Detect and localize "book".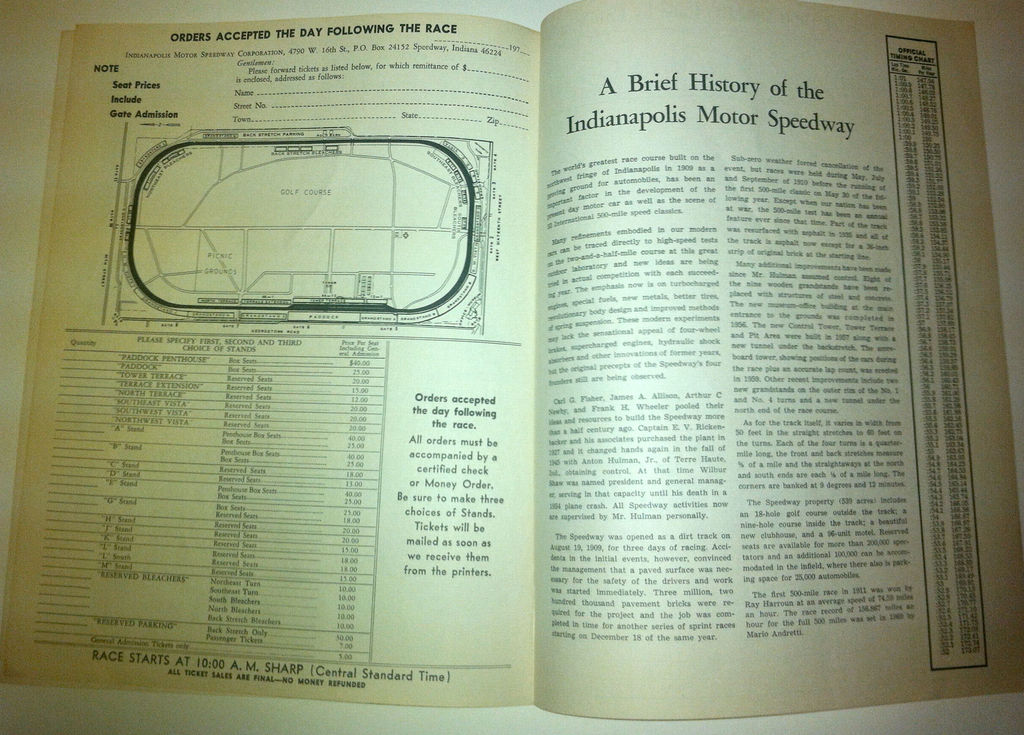
Localized at <box>88,1,991,709</box>.
